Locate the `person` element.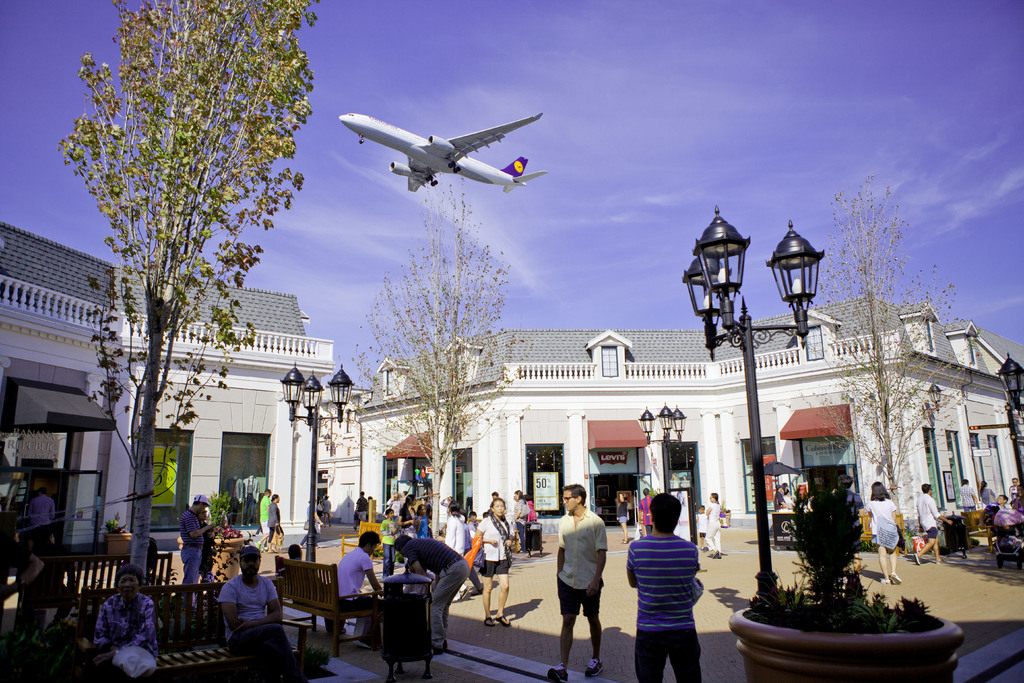
Element bbox: [99,566,158,682].
